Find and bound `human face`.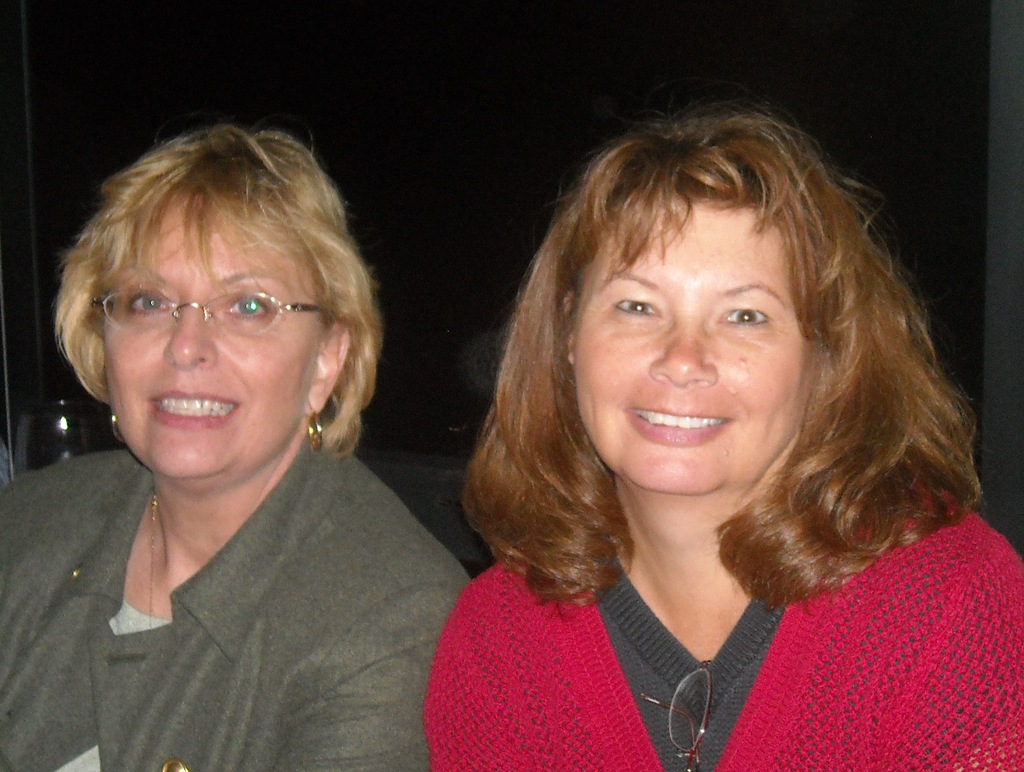
Bound: {"left": 100, "top": 202, "right": 321, "bottom": 476}.
